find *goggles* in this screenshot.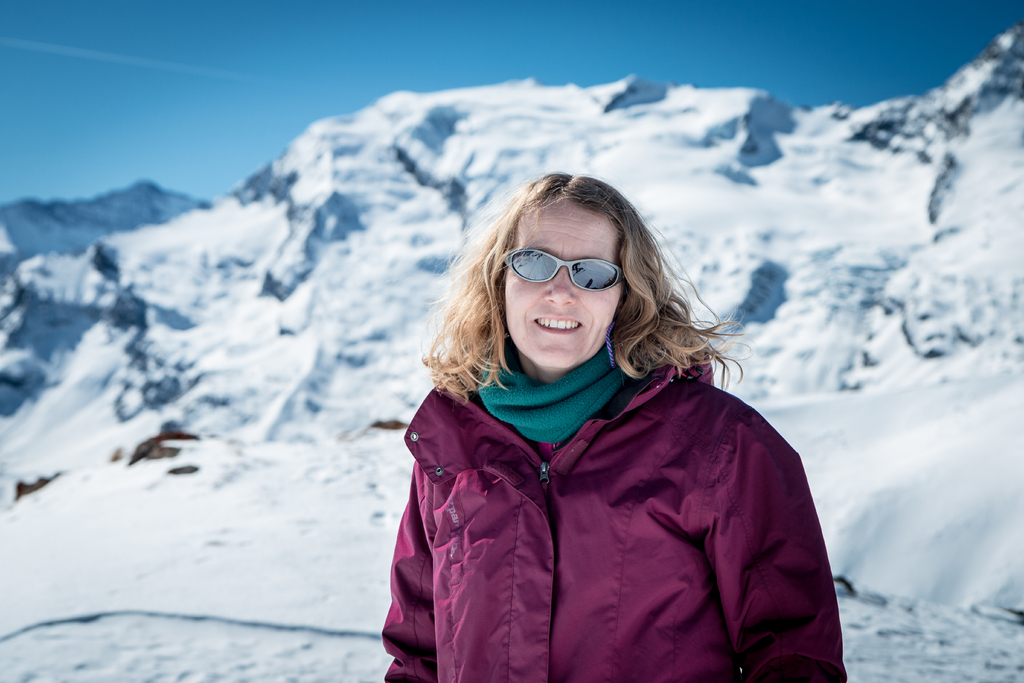
The bounding box for *goggles* is l=502, t=245, r=623, b=291.
